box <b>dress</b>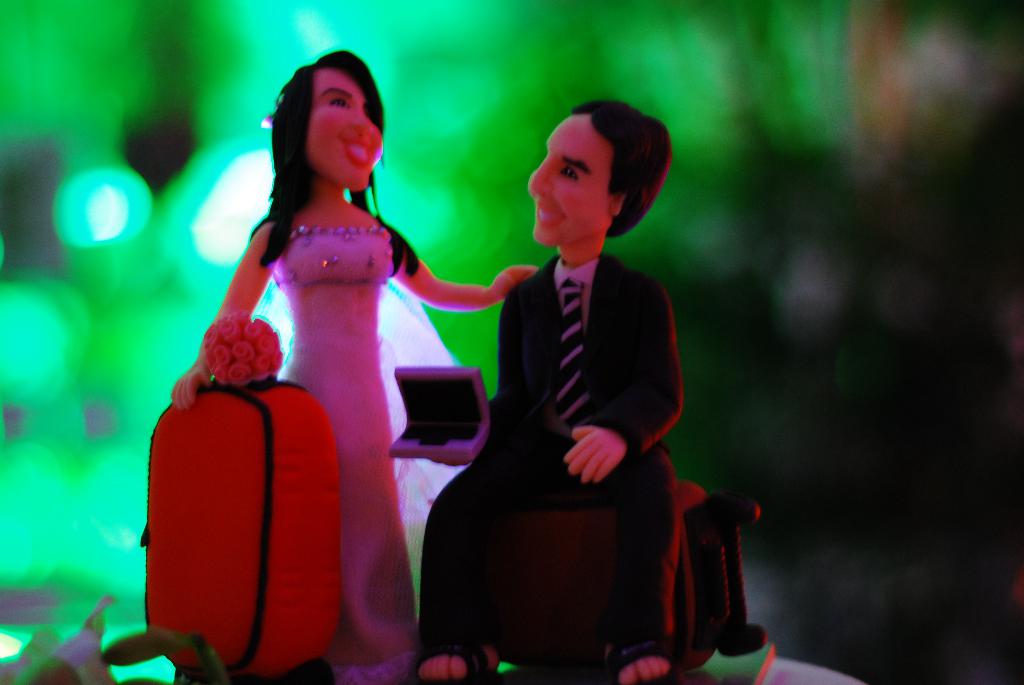
crop(268, 220, 444, 678)
